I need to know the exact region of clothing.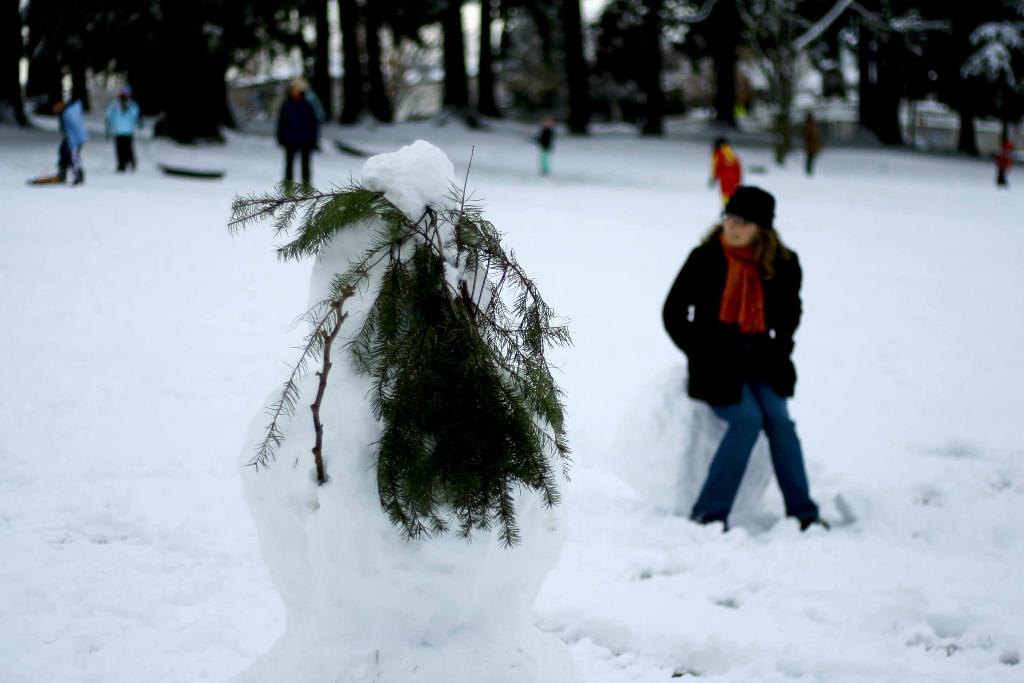
Region: <bbox>274, 91, 325, 185</bbox>.
